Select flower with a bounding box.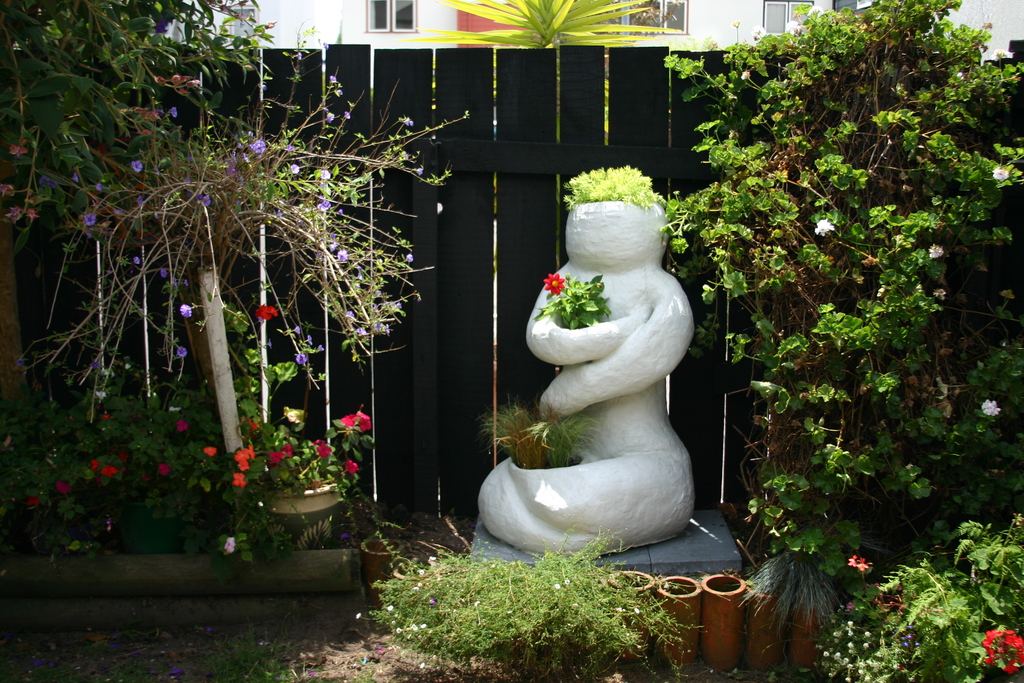
[x1=548, y1=274, x2=563, y2=295].
